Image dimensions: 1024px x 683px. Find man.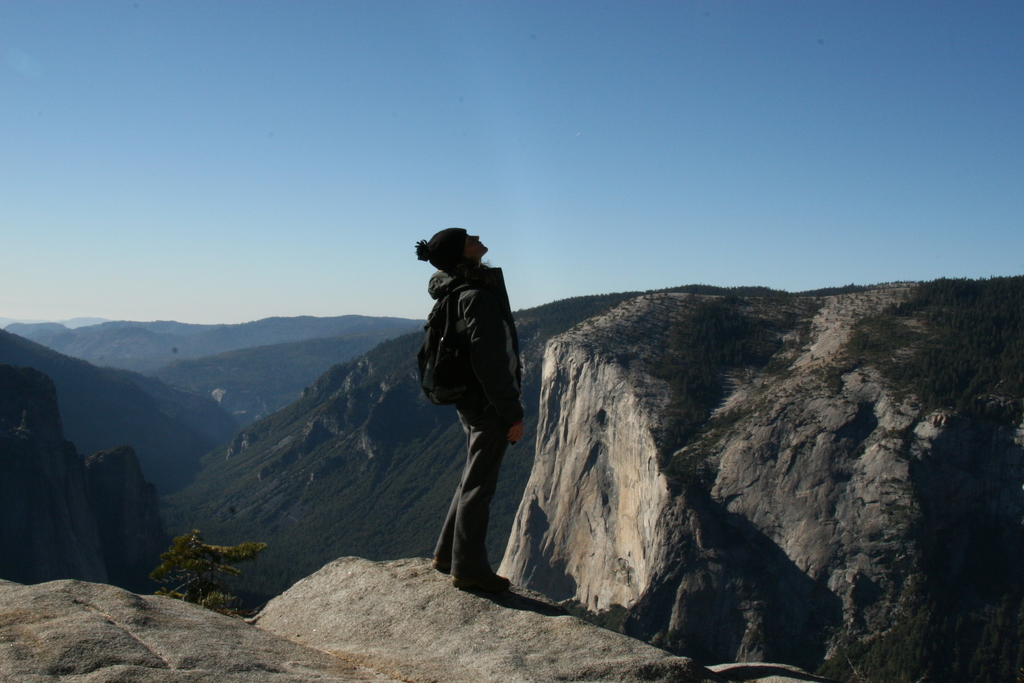
Rect(417, 208, 533, 623).
